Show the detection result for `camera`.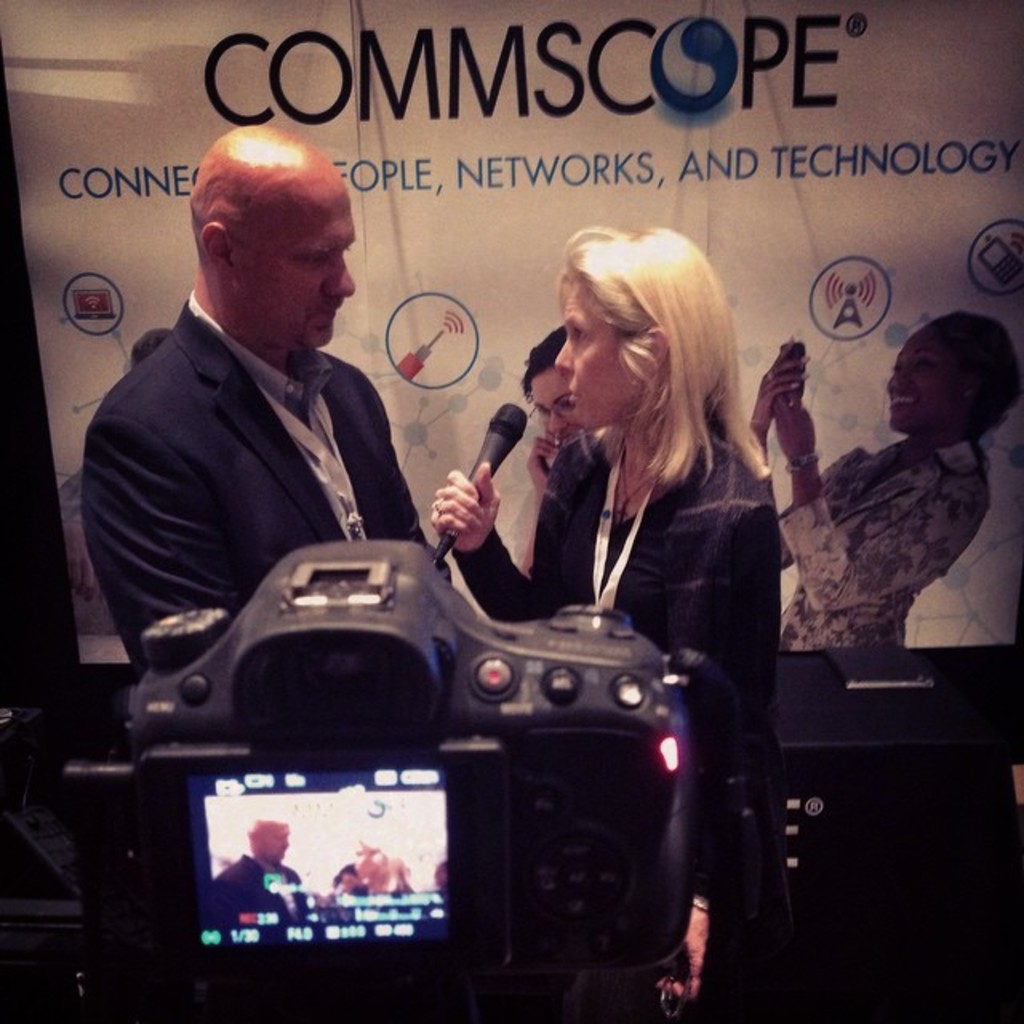
38, 528, 720, 989.
